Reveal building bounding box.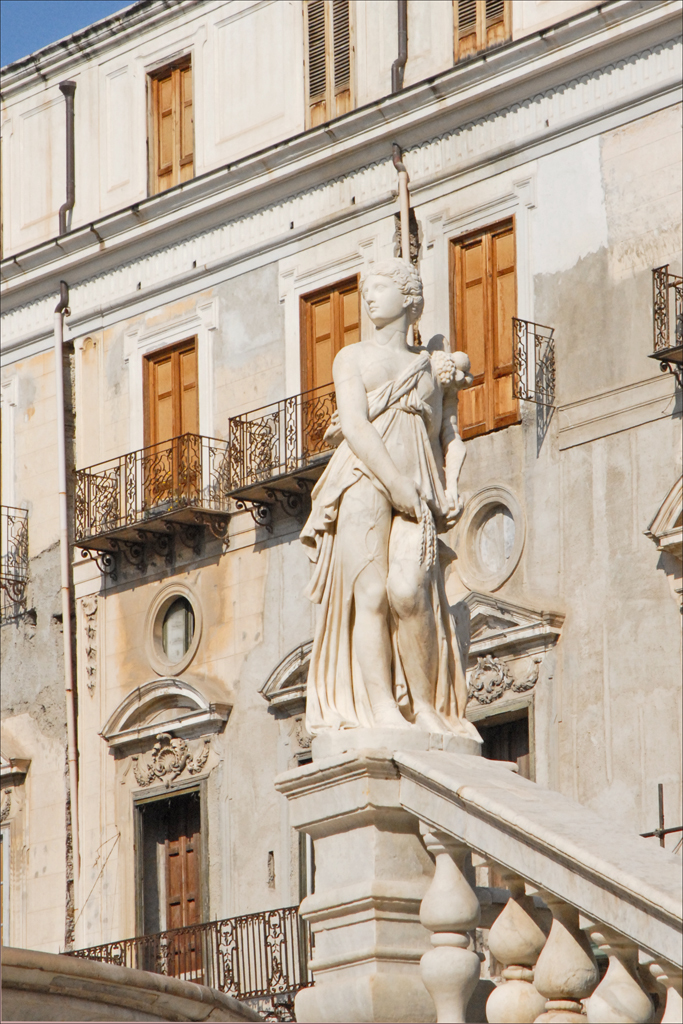
Revealed: <bbox>0, 0, 682, 1023</bbox>.
